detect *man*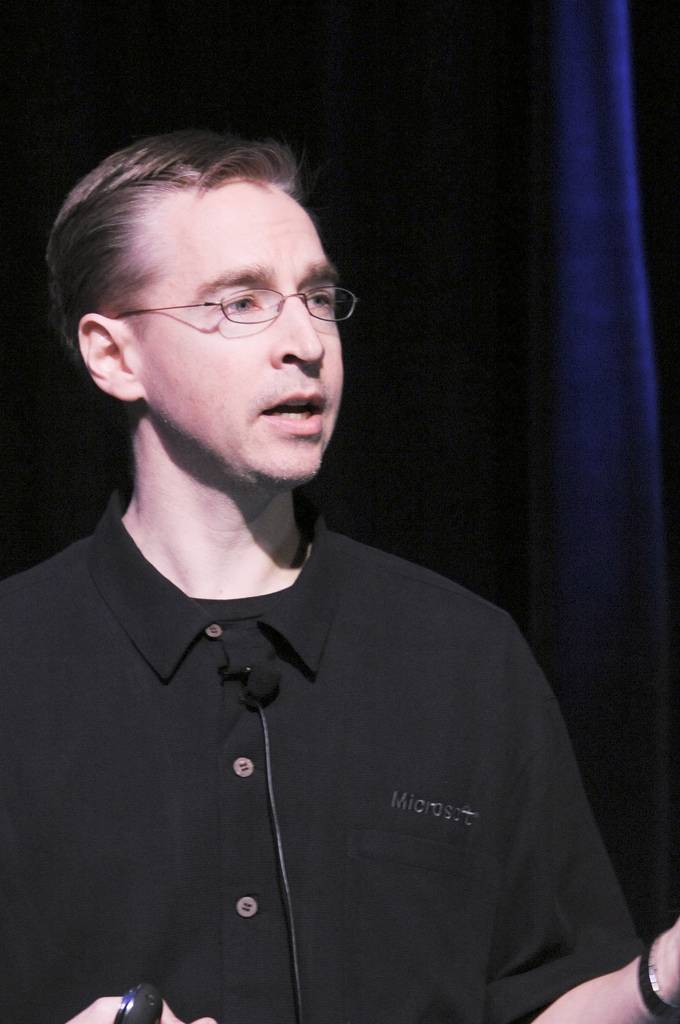
[left=2, top=122, right=608, bottom=1023]
